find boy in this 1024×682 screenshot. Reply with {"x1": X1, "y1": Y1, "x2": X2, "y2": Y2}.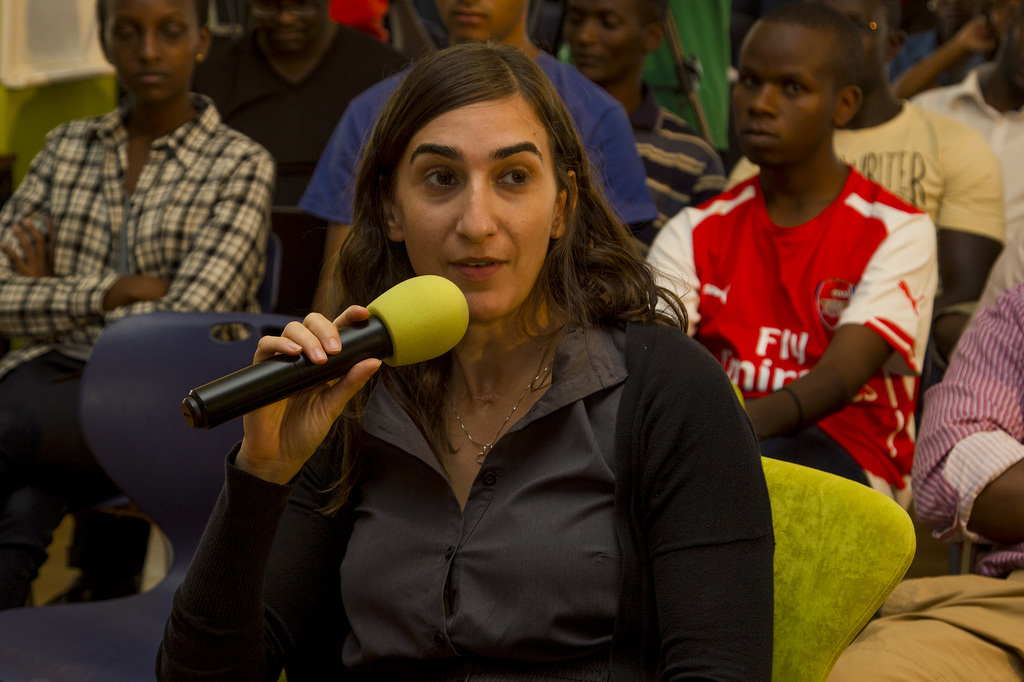
{"x1": 638, "y1": 0, "x2": 941, "y2": 519}.
